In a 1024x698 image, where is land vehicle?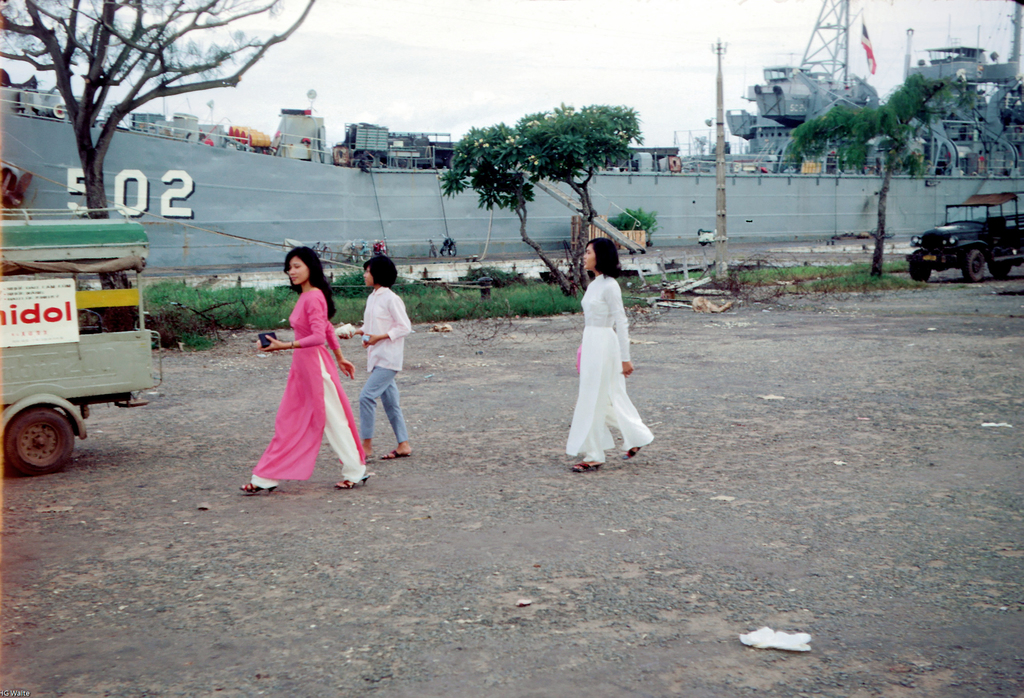
<region>439, 236, 460, 259</region>.
